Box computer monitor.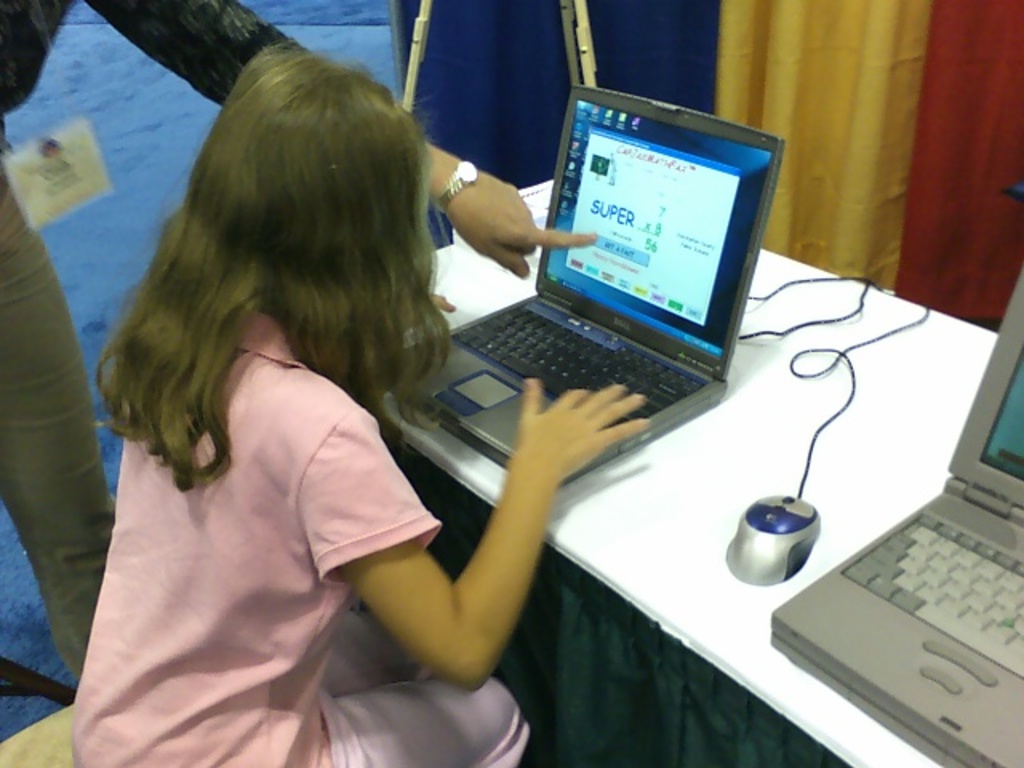
(left=939, top=261, right=1022, bottom=533).
